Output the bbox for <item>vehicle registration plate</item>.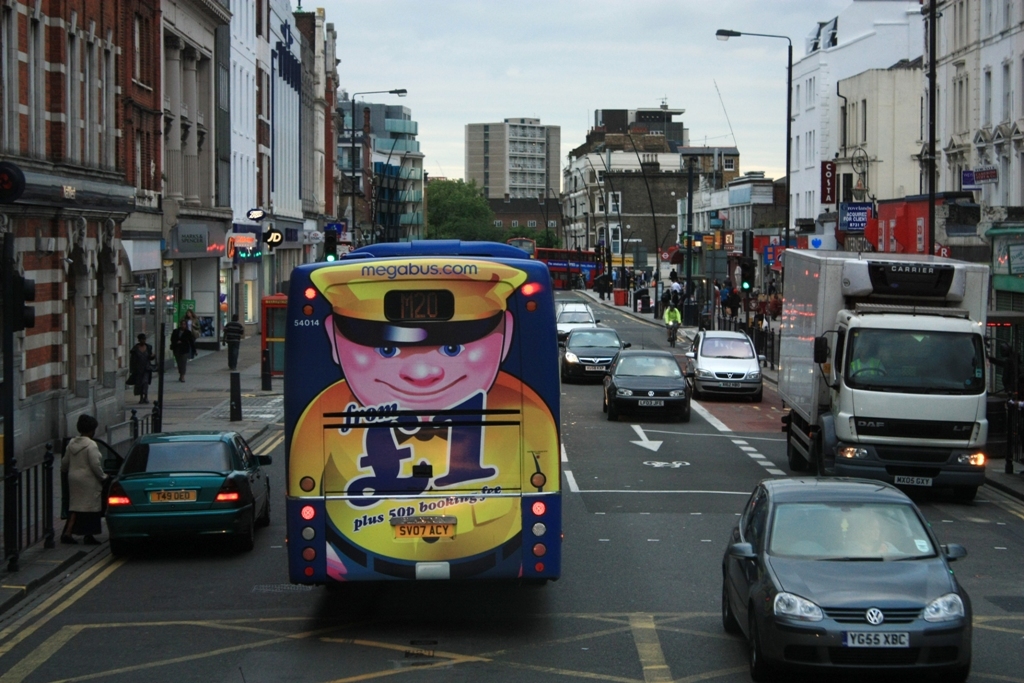
x1=720 y1=381 x2=743 y2=391.
